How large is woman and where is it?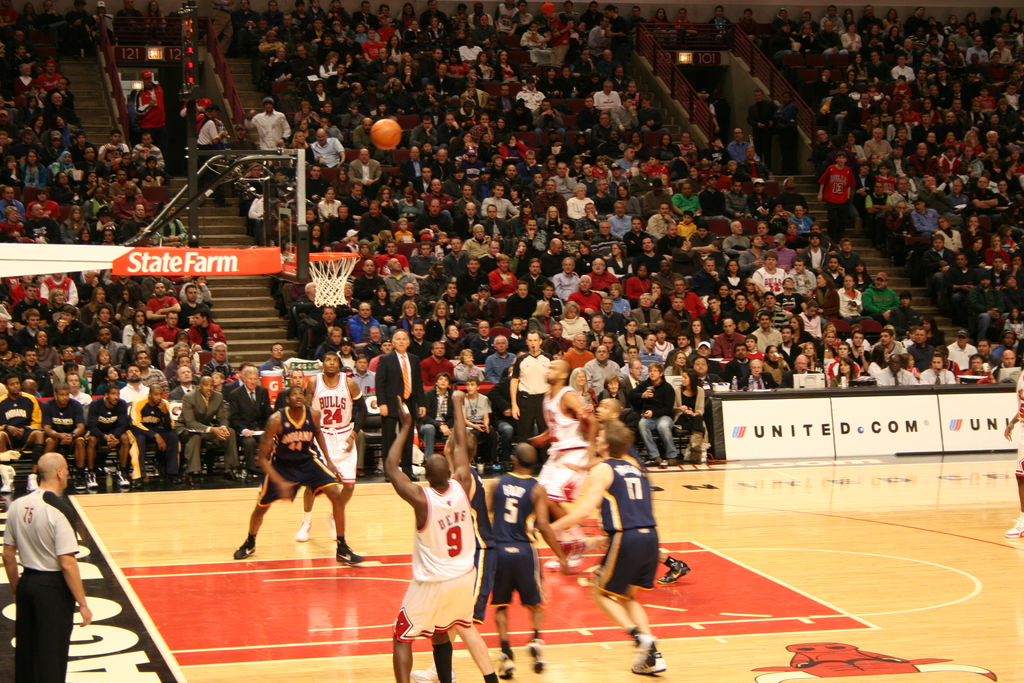
Bounding box: detection(10, 0, 41, 38).
